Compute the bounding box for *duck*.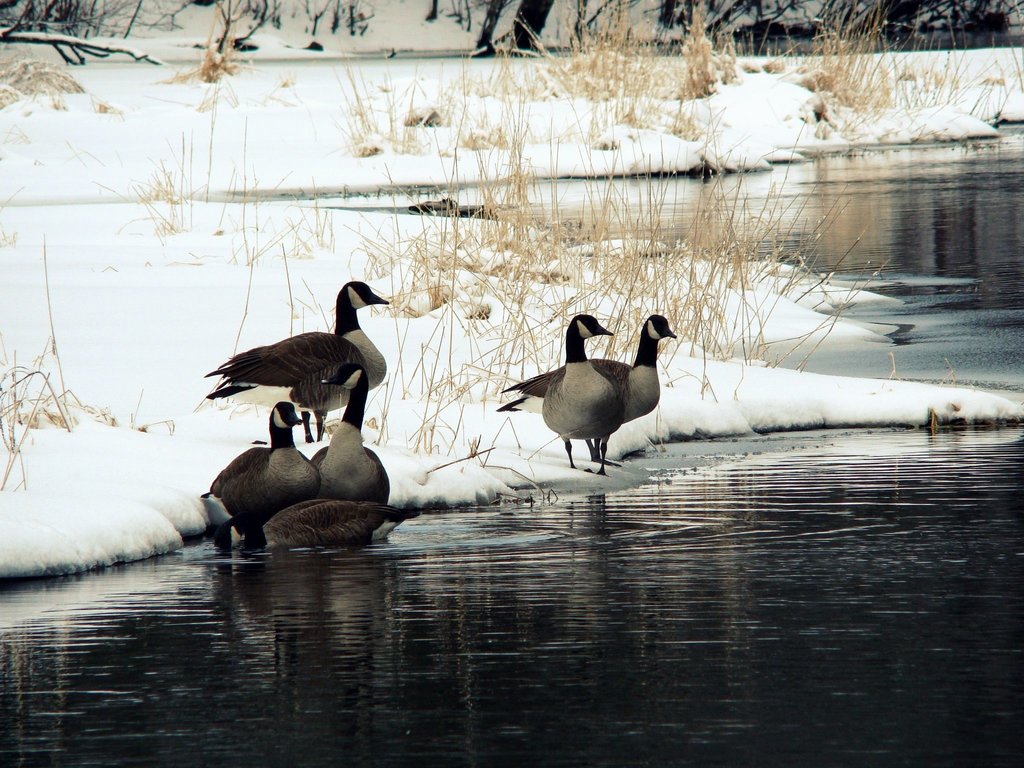
bbox=[499, 305, 681, 477].
